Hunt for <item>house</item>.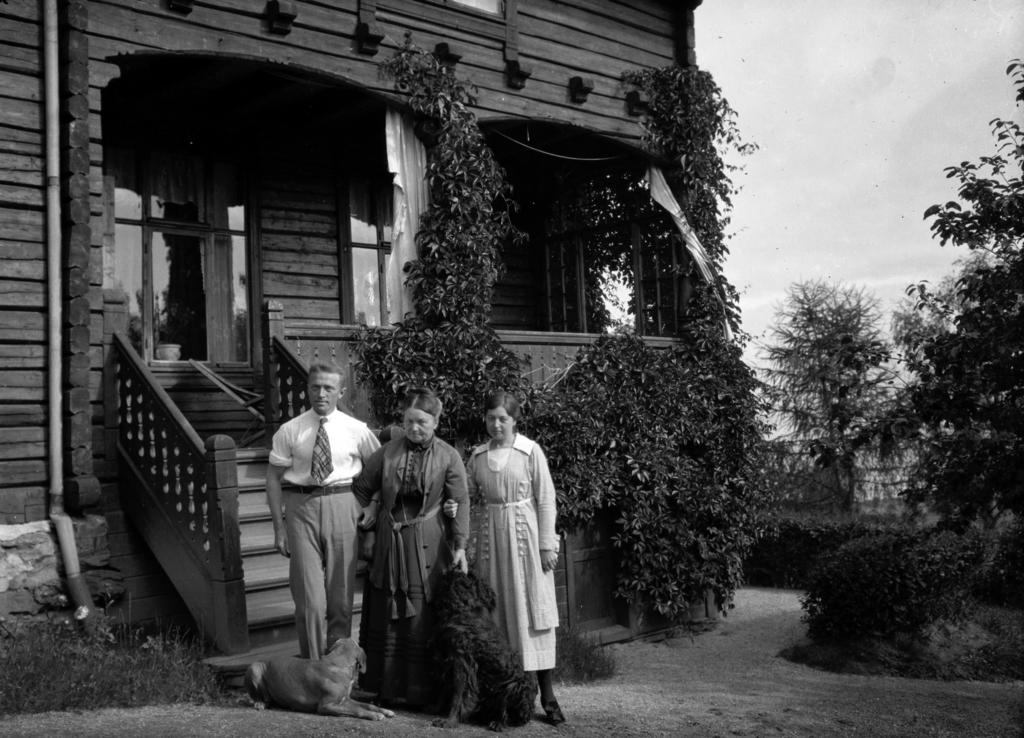
Hunted down at BBox(0, 0, 701, 700).
